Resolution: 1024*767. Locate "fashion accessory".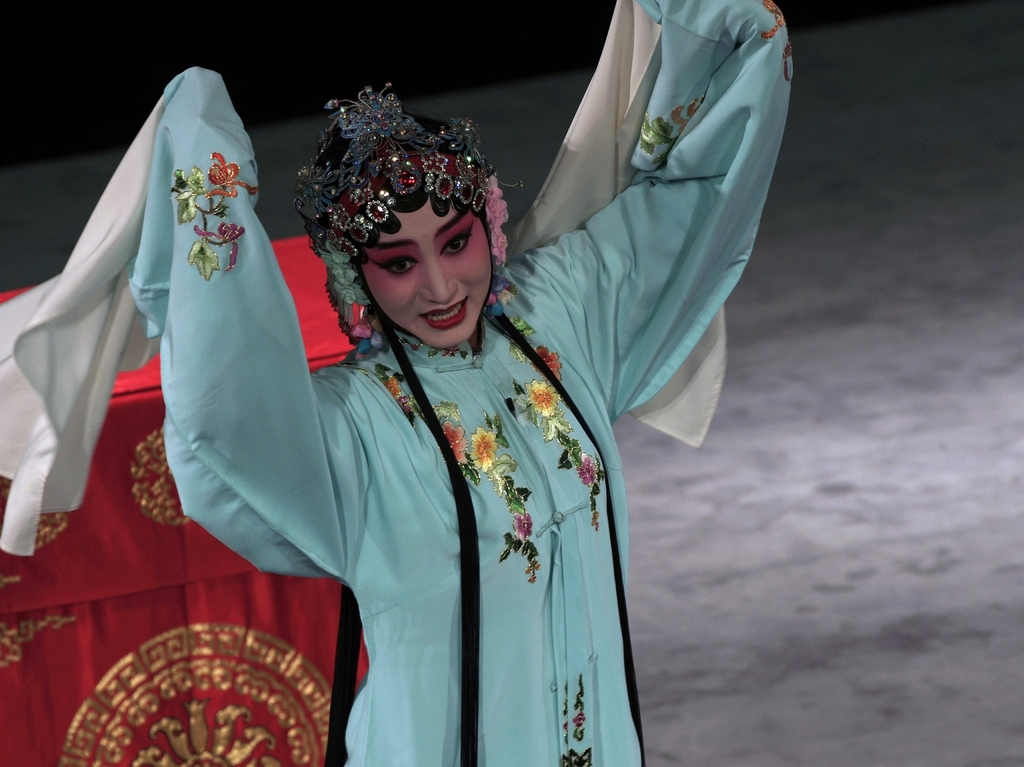
box=[298, 82, 520, 360].
